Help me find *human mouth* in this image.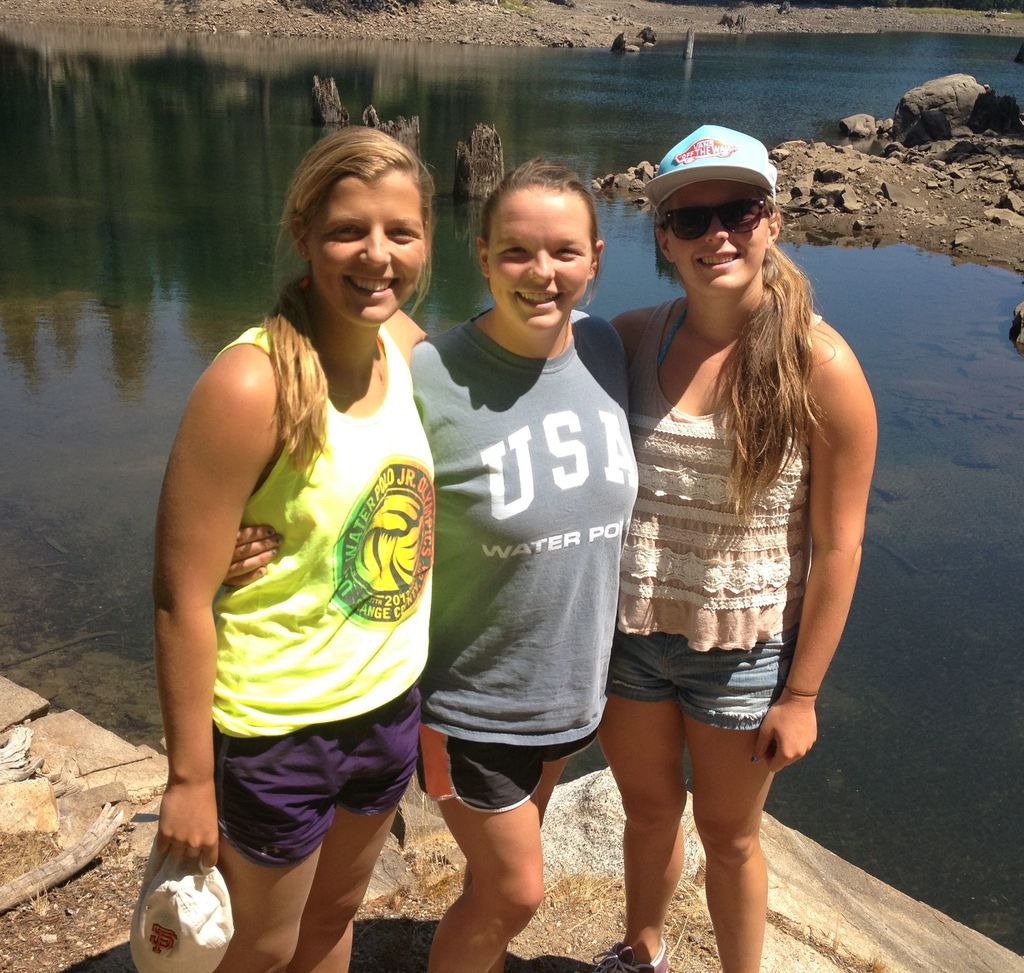
Found it: left=700, top=252, right=744, bottom=267.
